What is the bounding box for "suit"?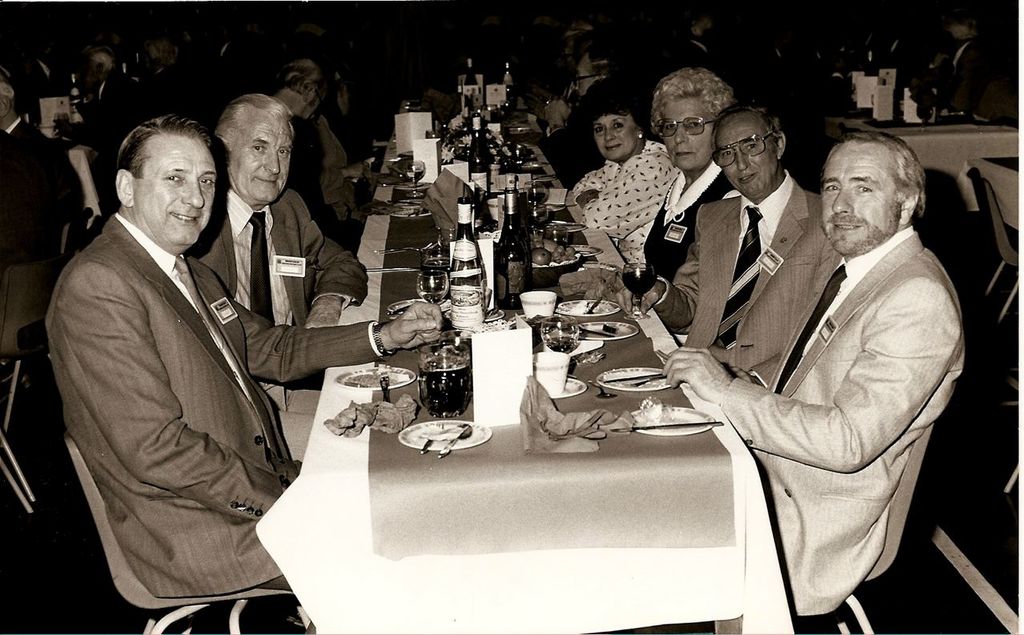
l=652, t=167, r=841, b=386.
